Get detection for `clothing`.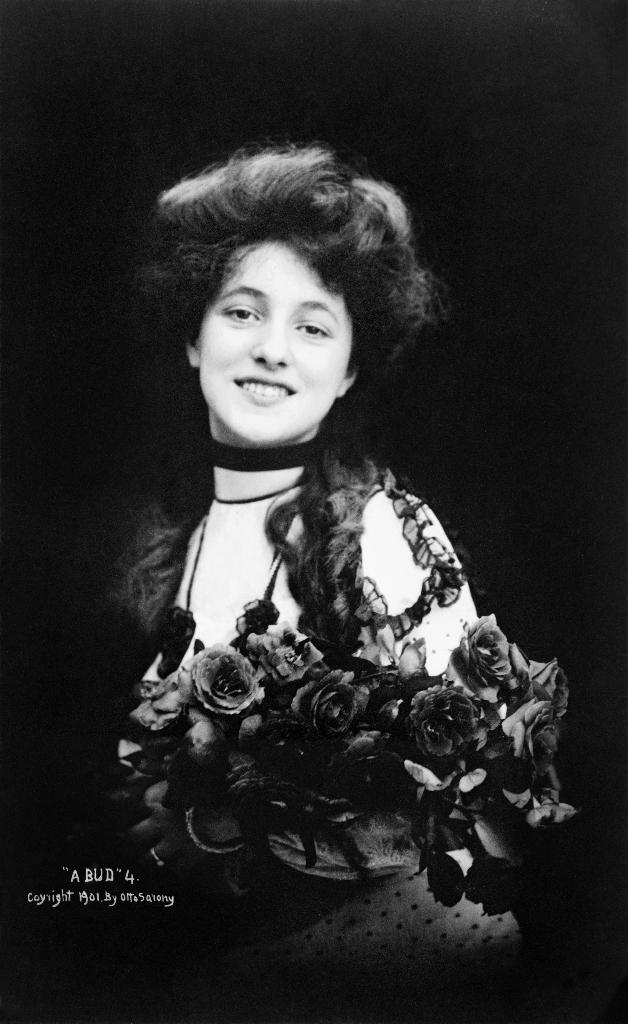
Detection: pyautogui.locateOnScreen(136, 499, 469, 1023).
